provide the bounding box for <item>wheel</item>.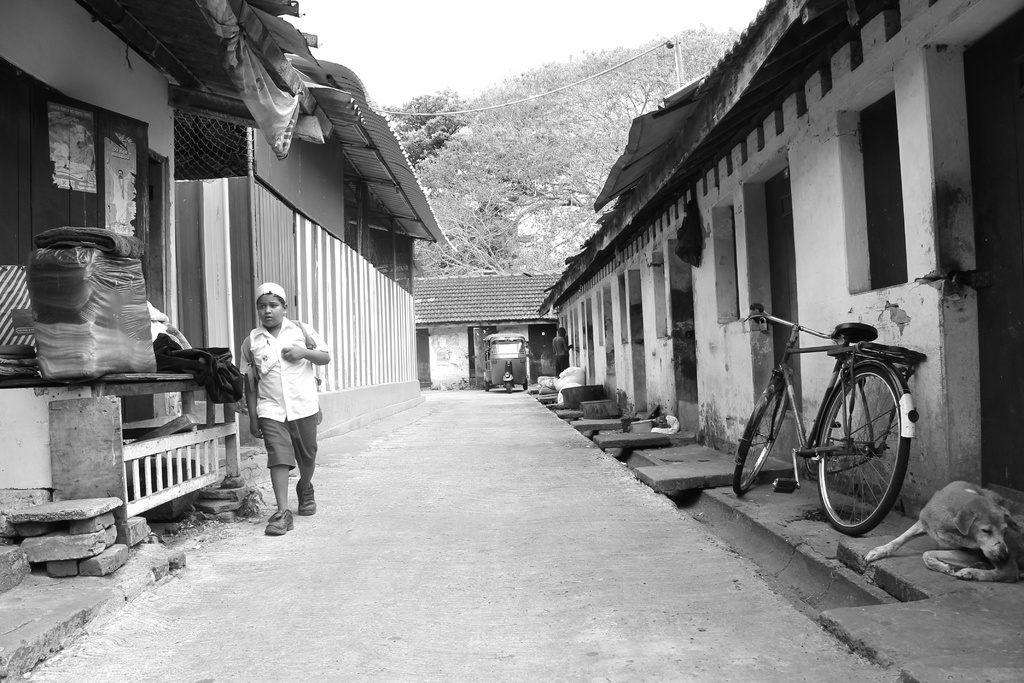
region(505, 383, 513, 391).
